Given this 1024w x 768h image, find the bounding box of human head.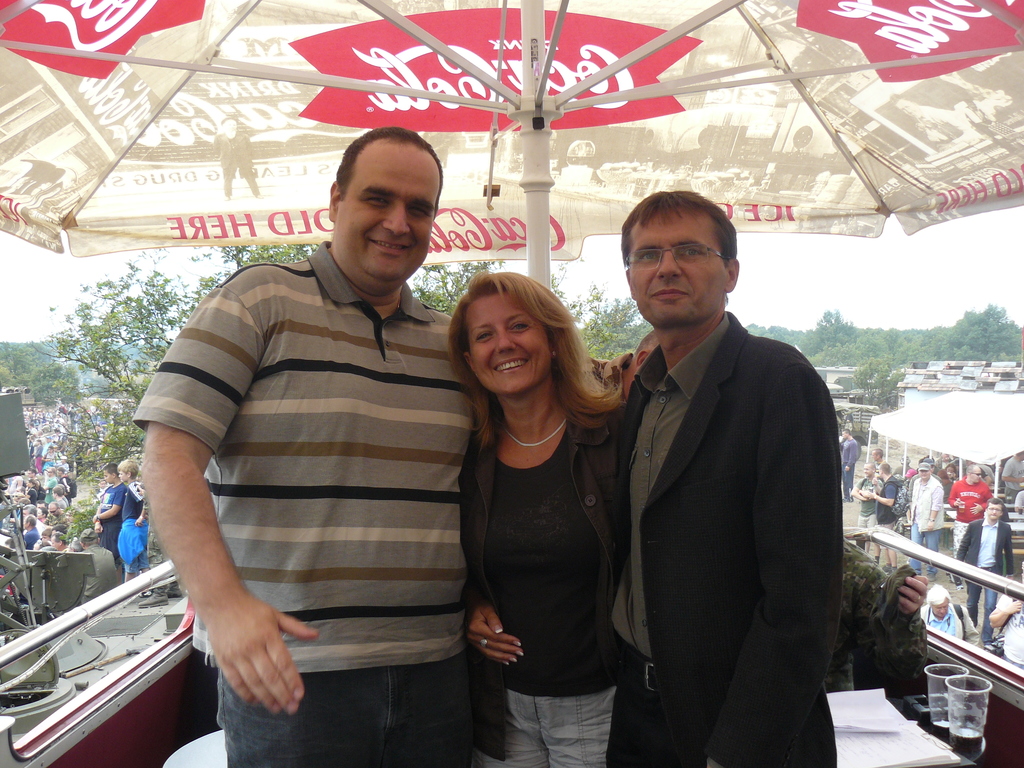
[945, 463, 957, 479].
